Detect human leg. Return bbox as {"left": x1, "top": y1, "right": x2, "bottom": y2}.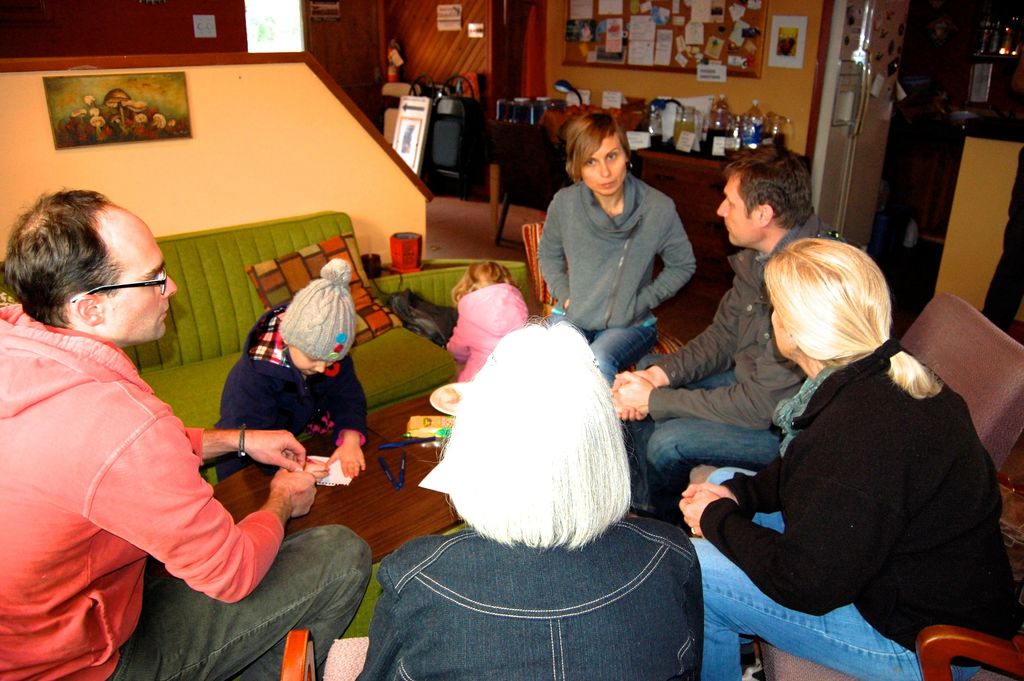
{"left": 591, "top": 313, "right": 653, "bottom": 388}.
